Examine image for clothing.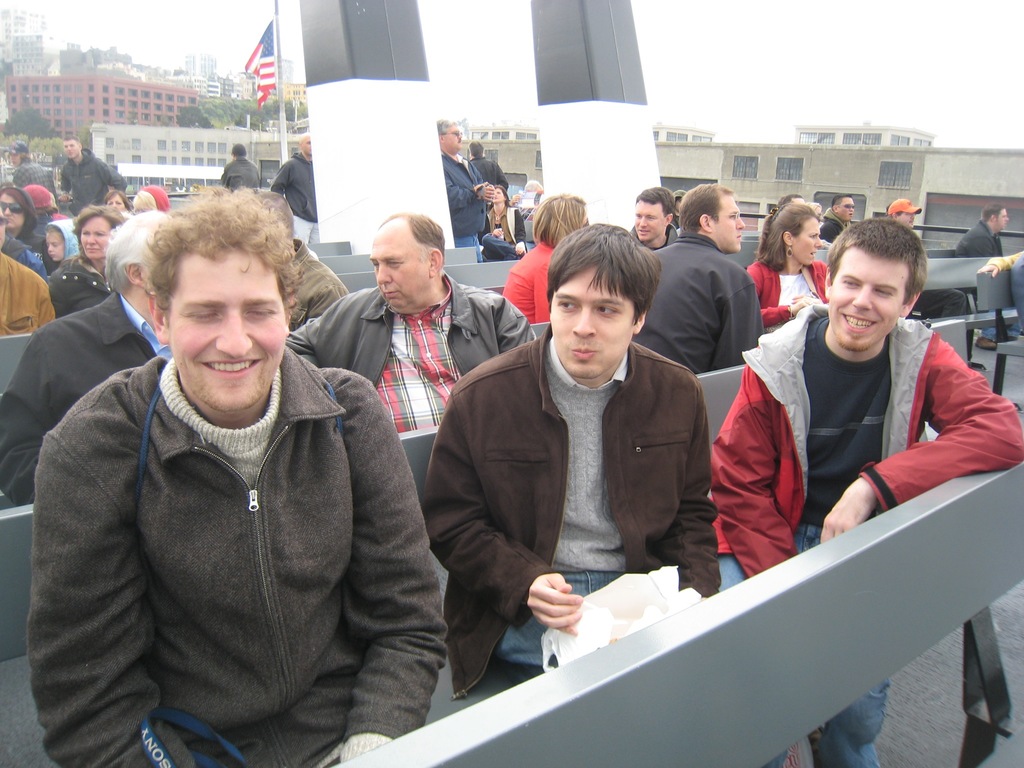
Examination result: detection(0, 255, 58, 337).
